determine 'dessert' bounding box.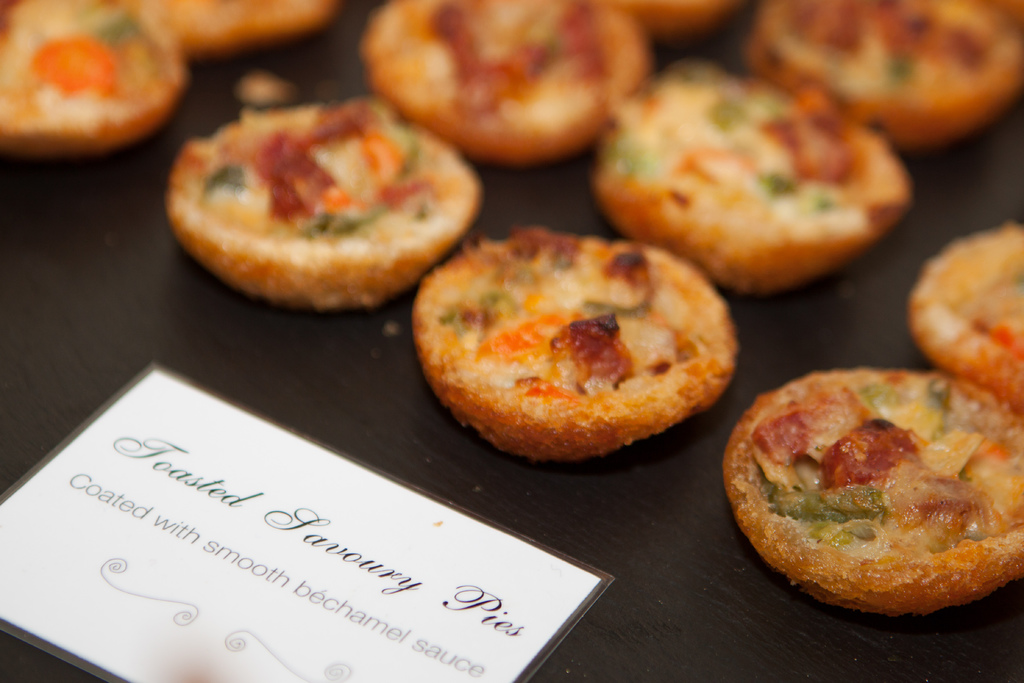
Determined: bbox=(371, 0, 647, 167).
